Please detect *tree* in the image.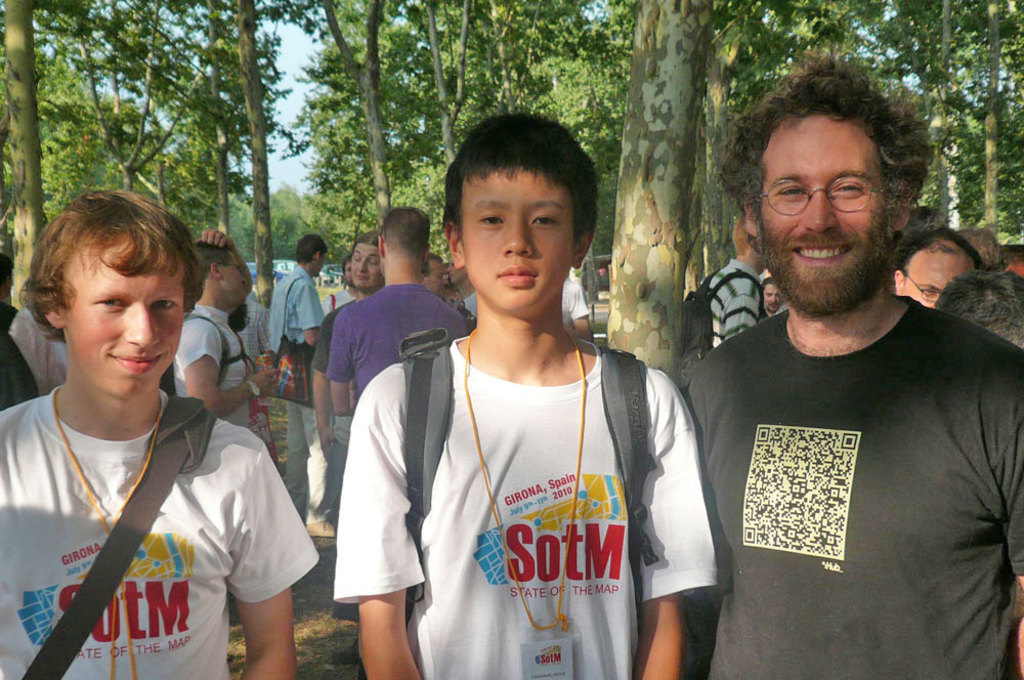
(472, 0, 683, 305).
